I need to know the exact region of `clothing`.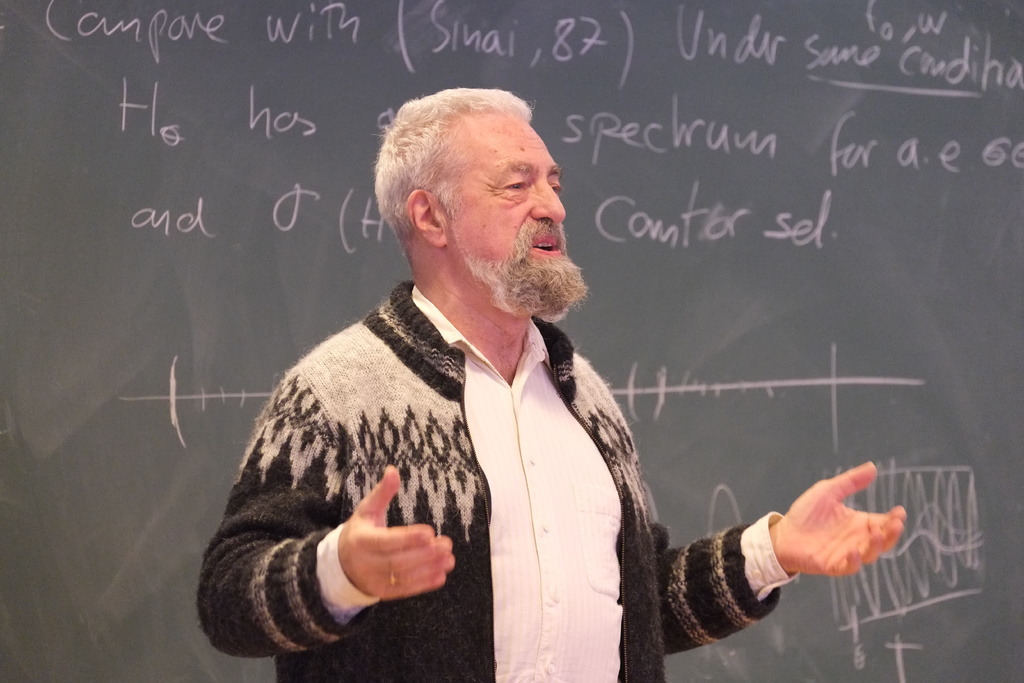
Region: pyautogui.locateOnScreen(207, 257, 684, 674).
